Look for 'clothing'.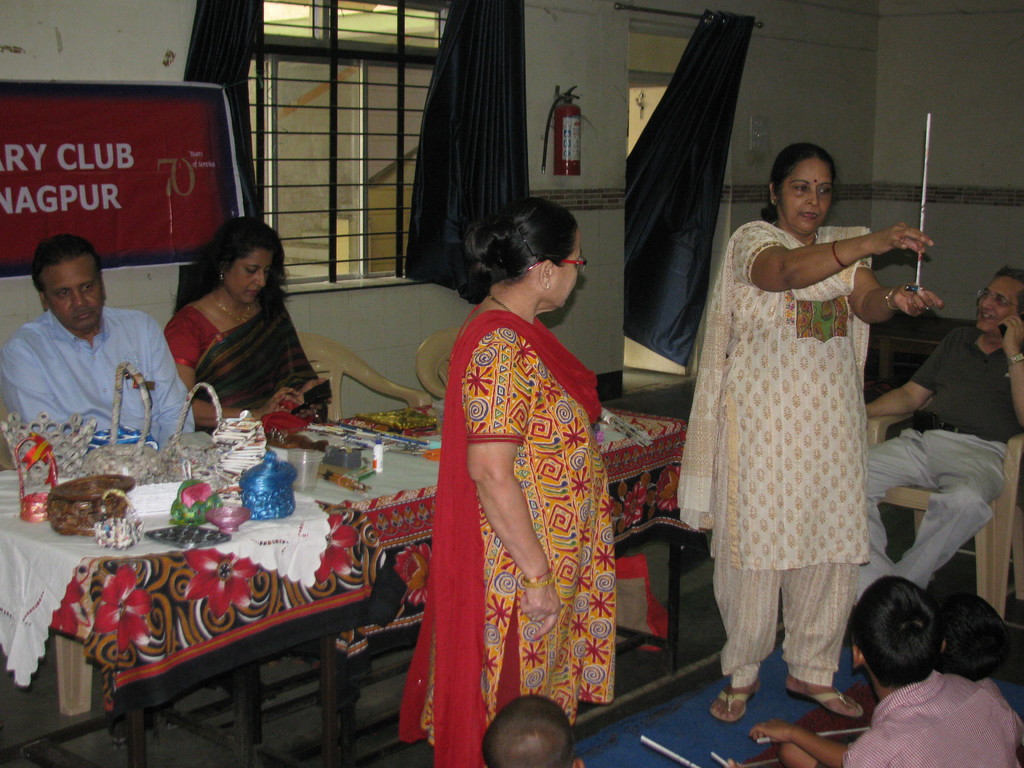
Found: locate(847, 325, 1023, 609).
